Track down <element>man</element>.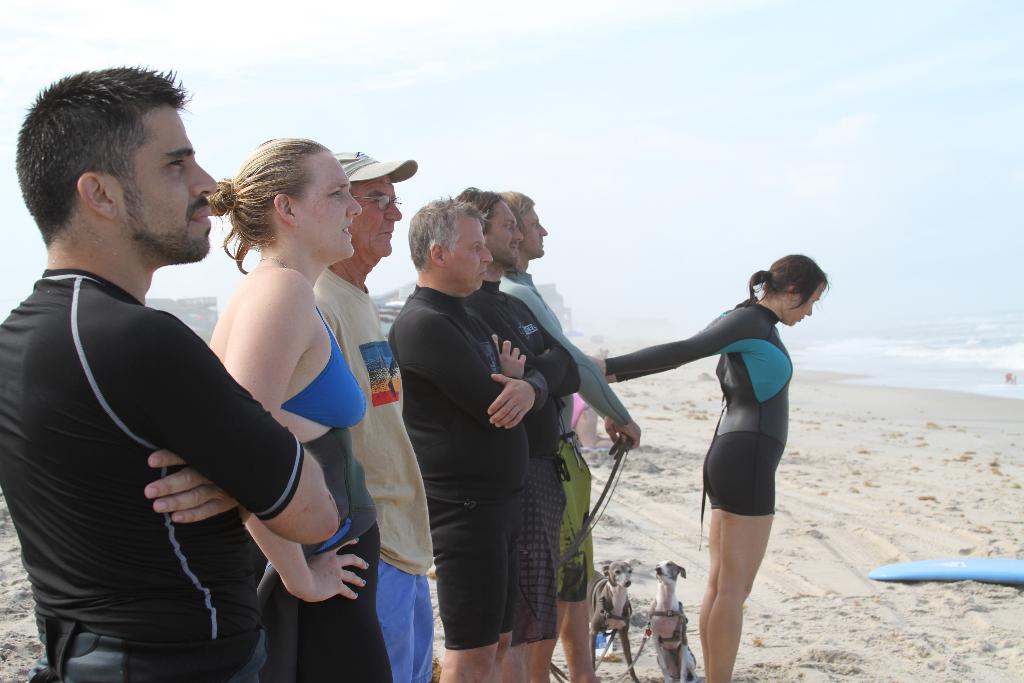
Tracked to 12,72,303,658.
